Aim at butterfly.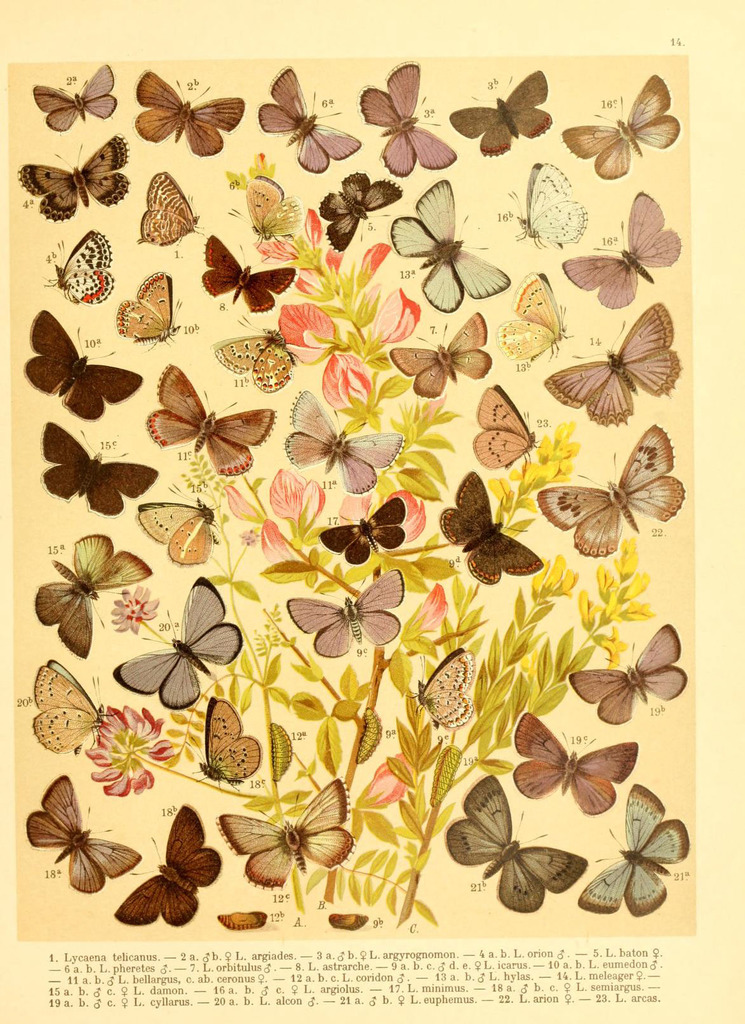
Aimed at (386,305,491,404).
